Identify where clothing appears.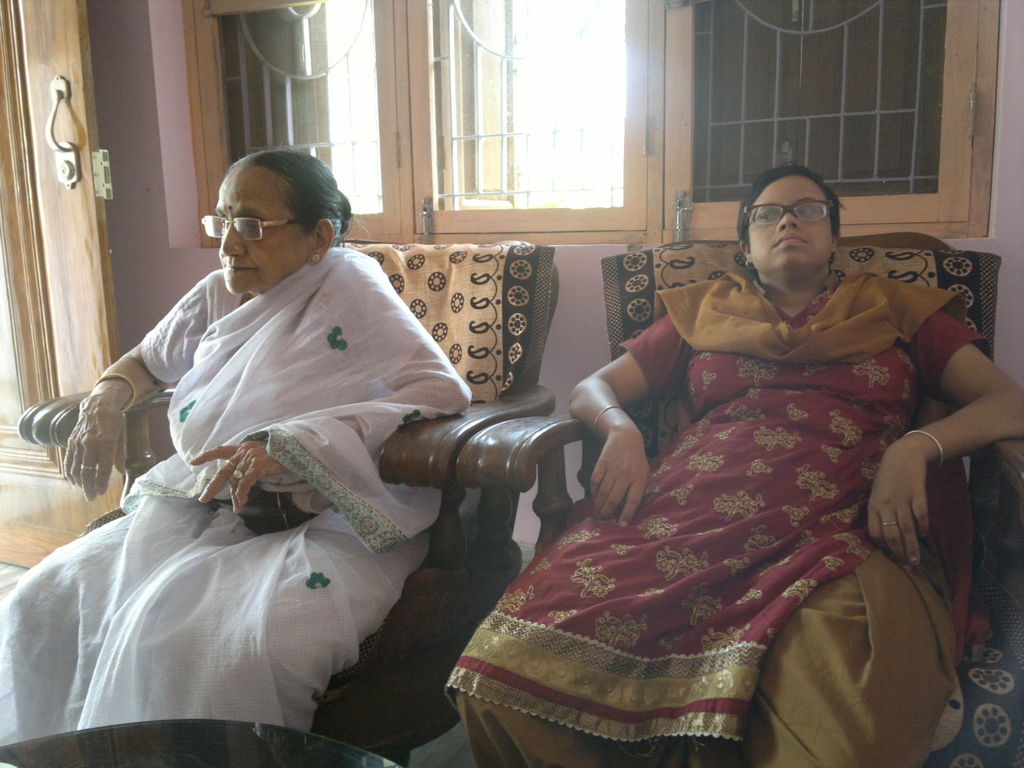
Appears at l=44, t=236, r=504, b=736.
